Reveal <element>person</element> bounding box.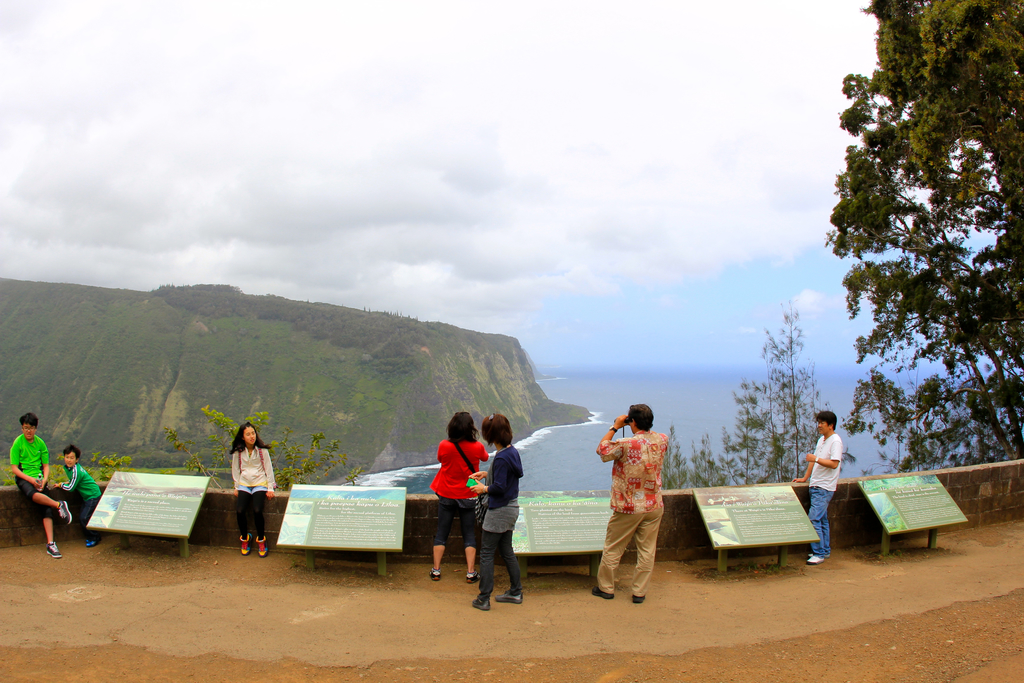
Revealed: region(595, 399, 669, 606).
